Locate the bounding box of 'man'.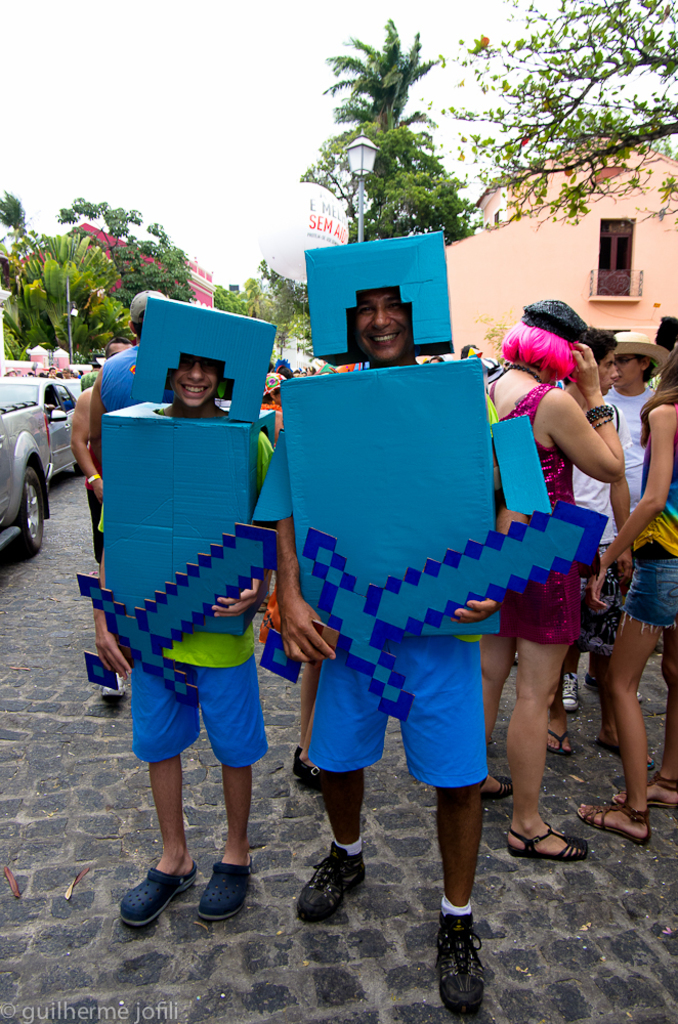
Bounding box: x1=88 y1=289 x2=168 y2=703.
